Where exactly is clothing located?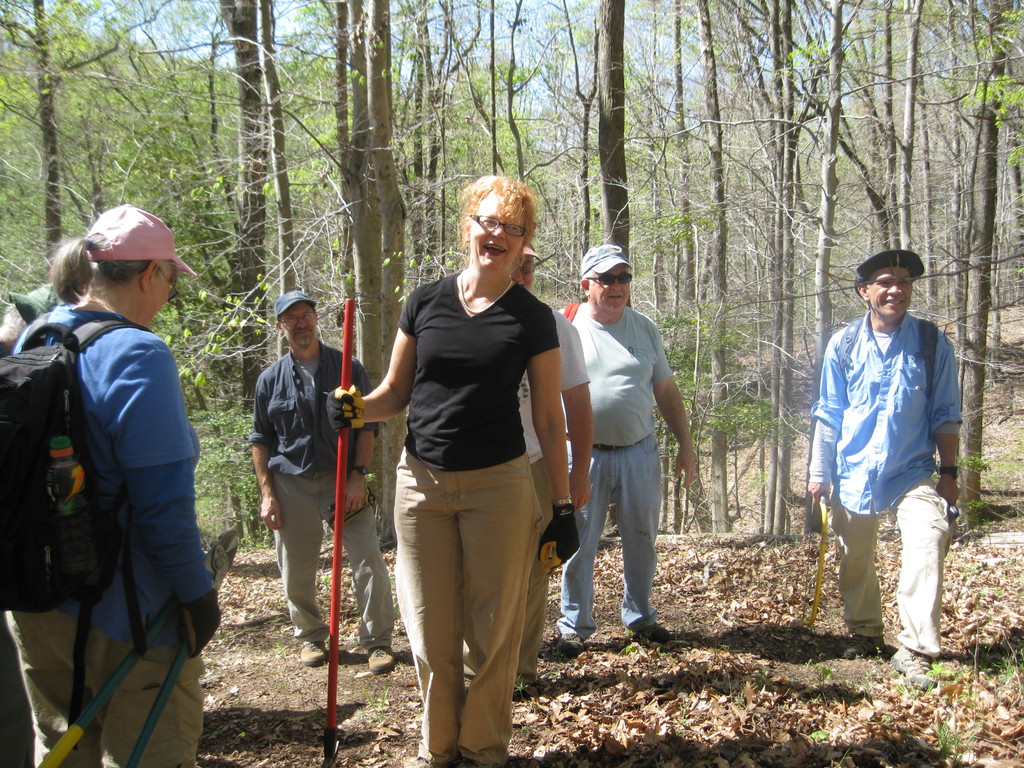
Its bounding box is bbox=(399, 259, 554, 470).
